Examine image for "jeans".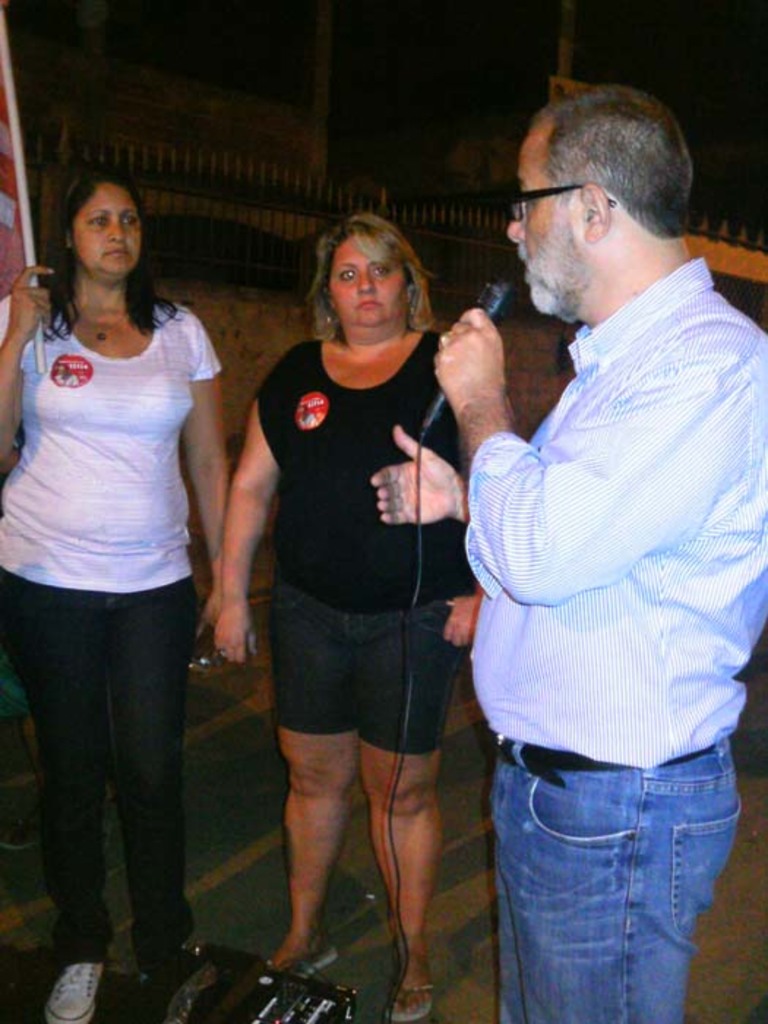
Examination result: locate(0, 572, 197, 965).
